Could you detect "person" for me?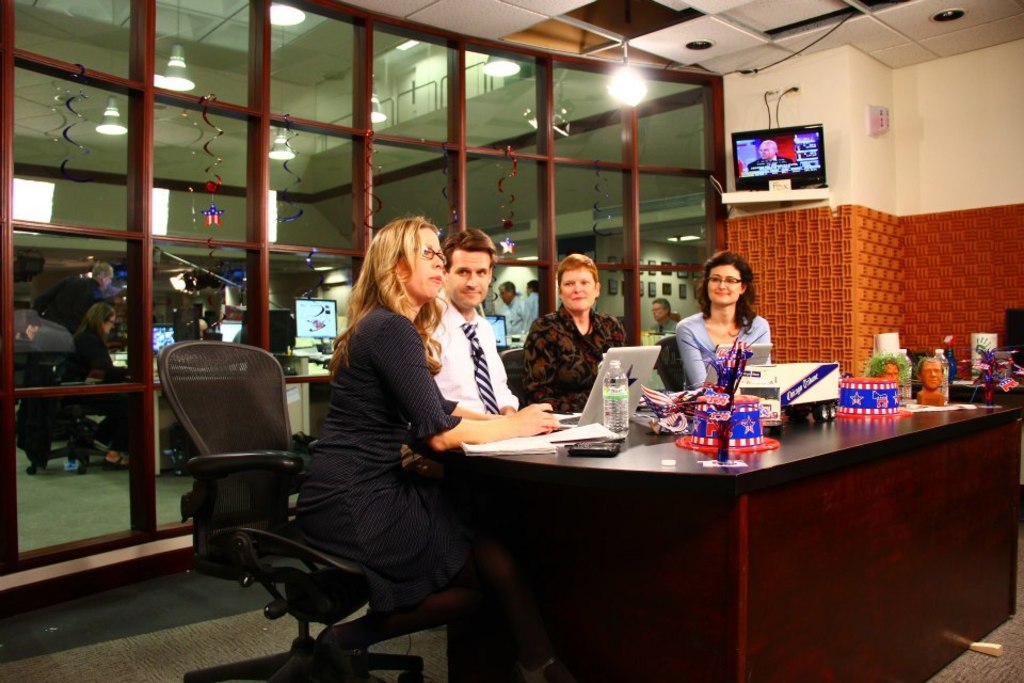
Detection result: left=297, top=215, right=576, bottom=682.
